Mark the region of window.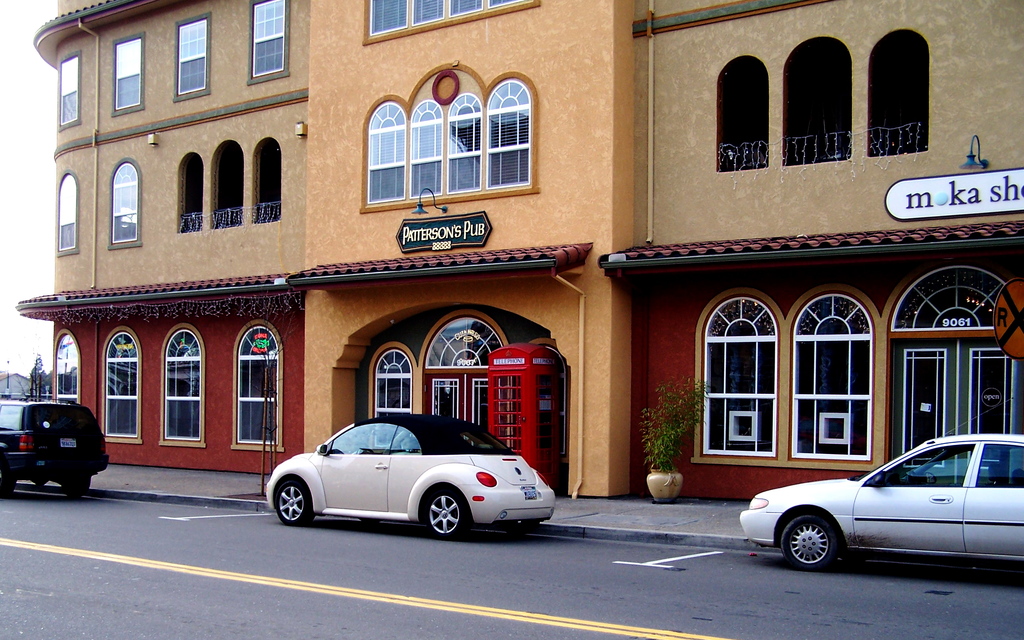
Region: [x1=105, y1=158, x2=142, y2=246].
